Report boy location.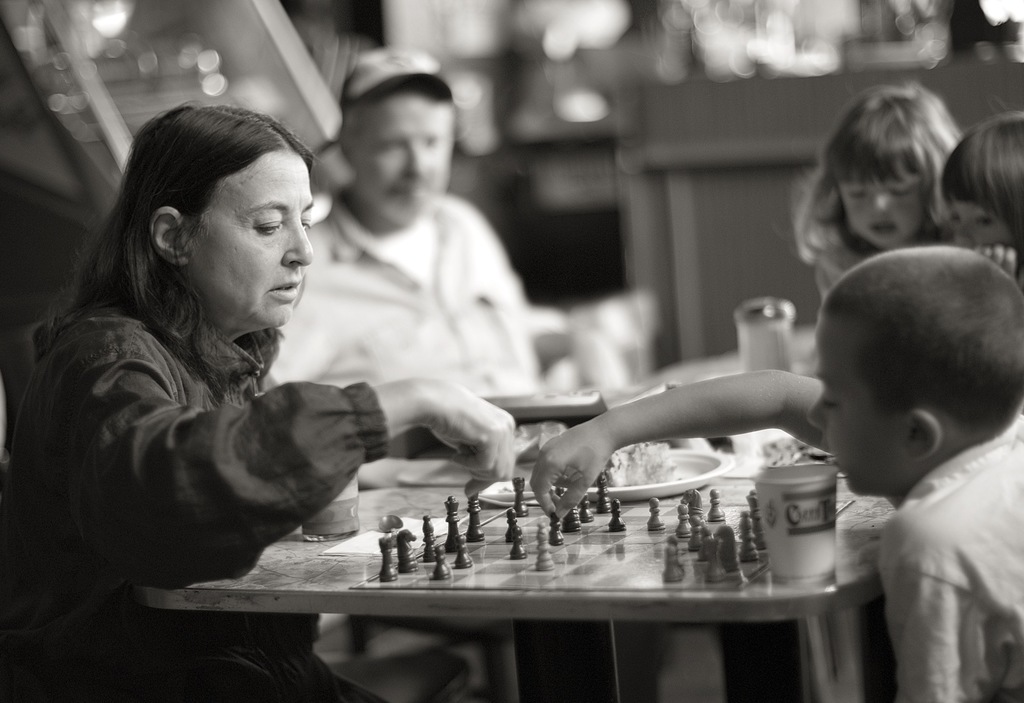
Report: {"left": 531, "top": 246, "right": 1023, "bottom": 702}.
